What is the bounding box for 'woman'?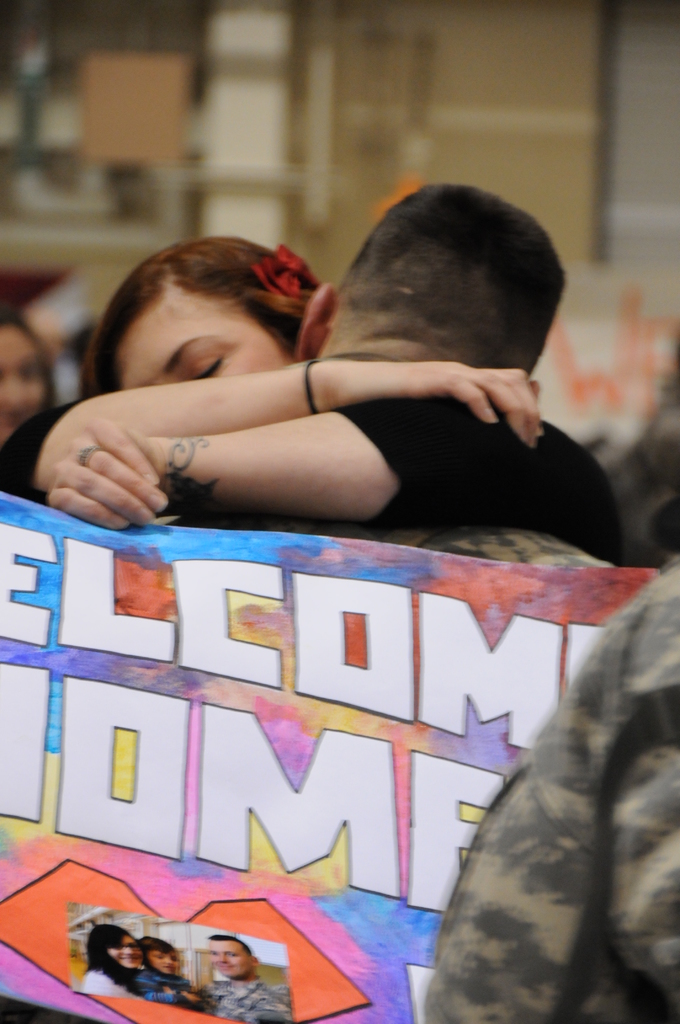
[0,237,624,566].
